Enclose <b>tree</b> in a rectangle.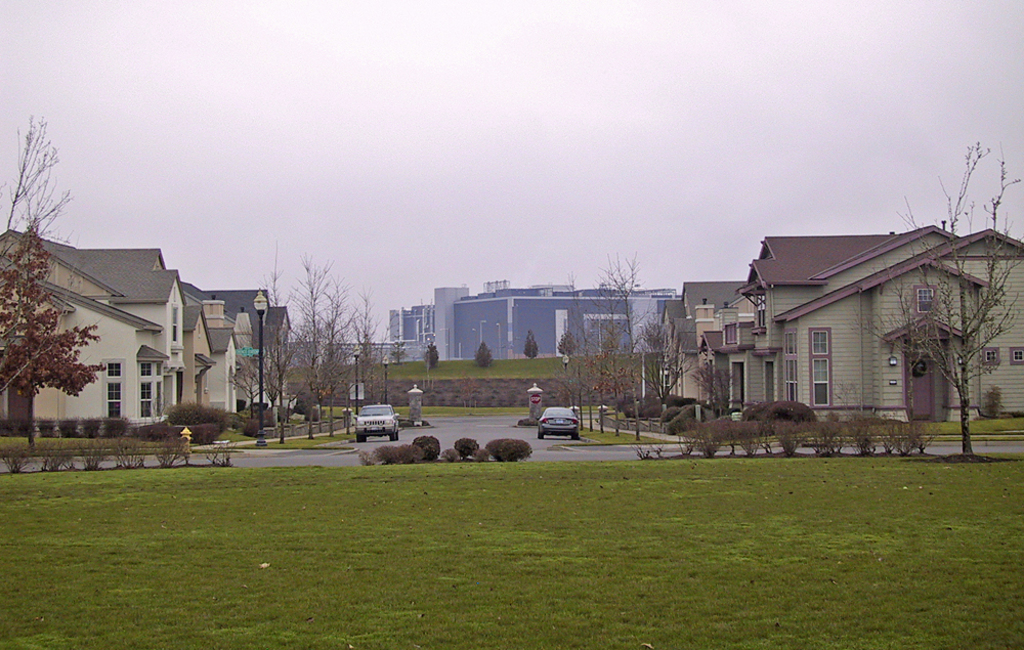
<box>257,268,299,437</box>.
